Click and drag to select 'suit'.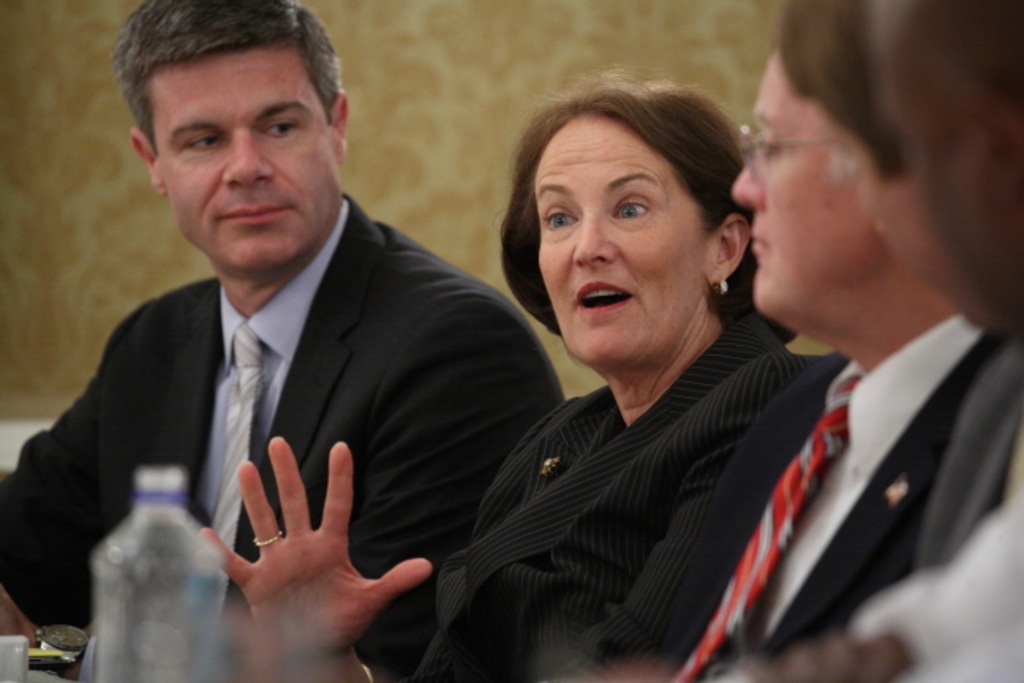
Selection: bbox=[411, 313, 825, 681].
